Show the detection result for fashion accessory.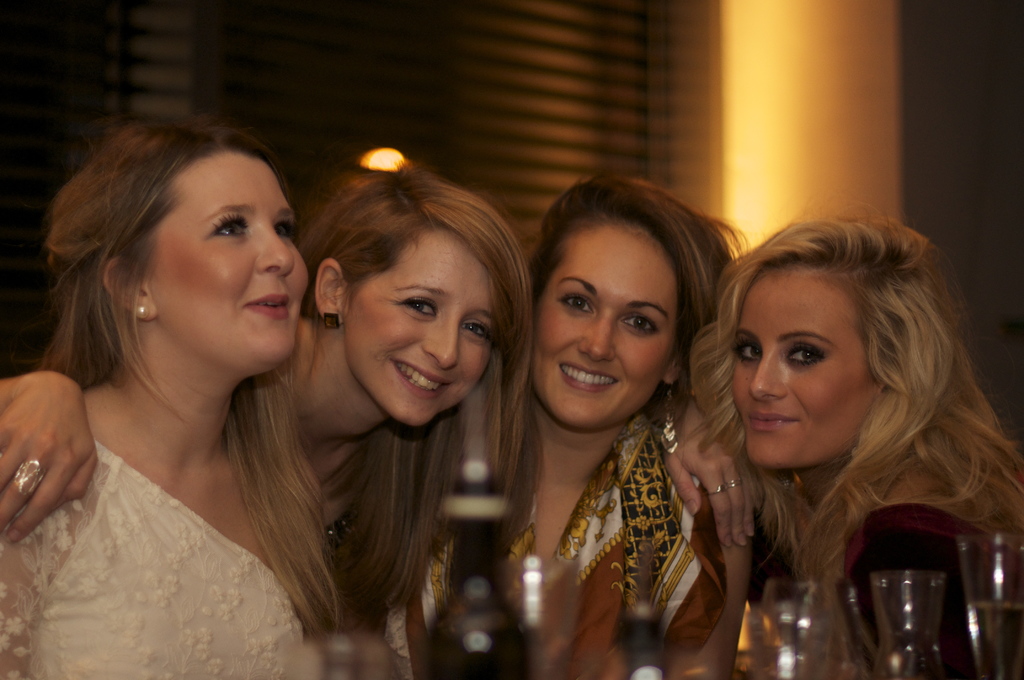
(left=10, top=457, right=49, bottom=495).
